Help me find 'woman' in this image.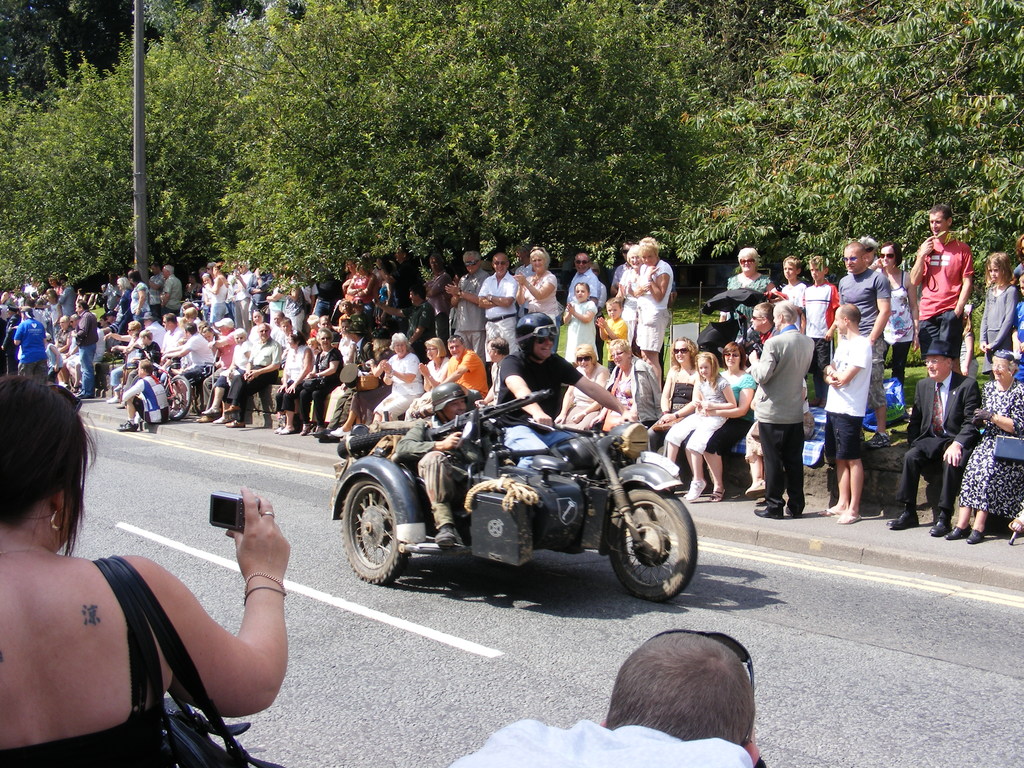
Found it: x1=372, y1=331, x2=423, y2=422.
